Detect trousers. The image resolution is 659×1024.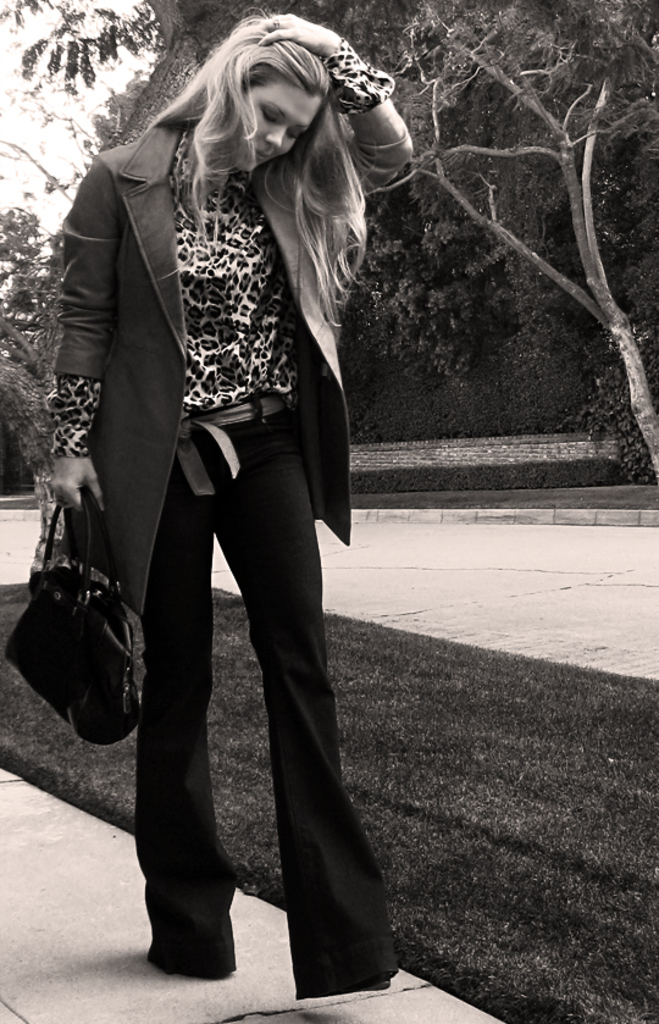
<bbox>139, 389, 350, 931</bbox>.
